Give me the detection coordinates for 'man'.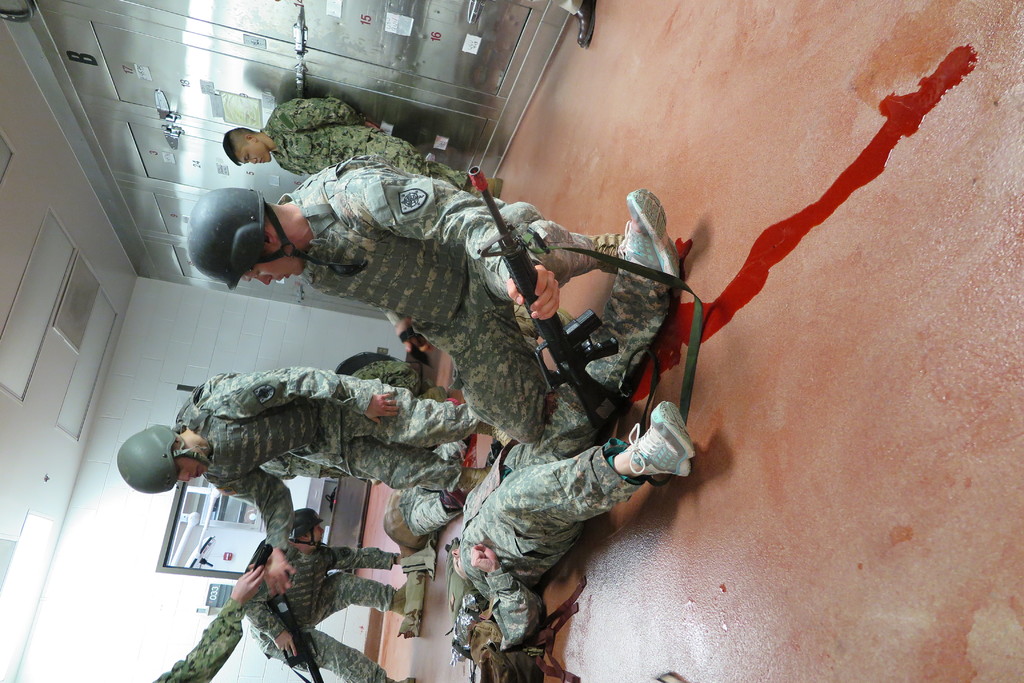
{"left": 236, "top": 509, "right": 410, "bottom": 682}.
